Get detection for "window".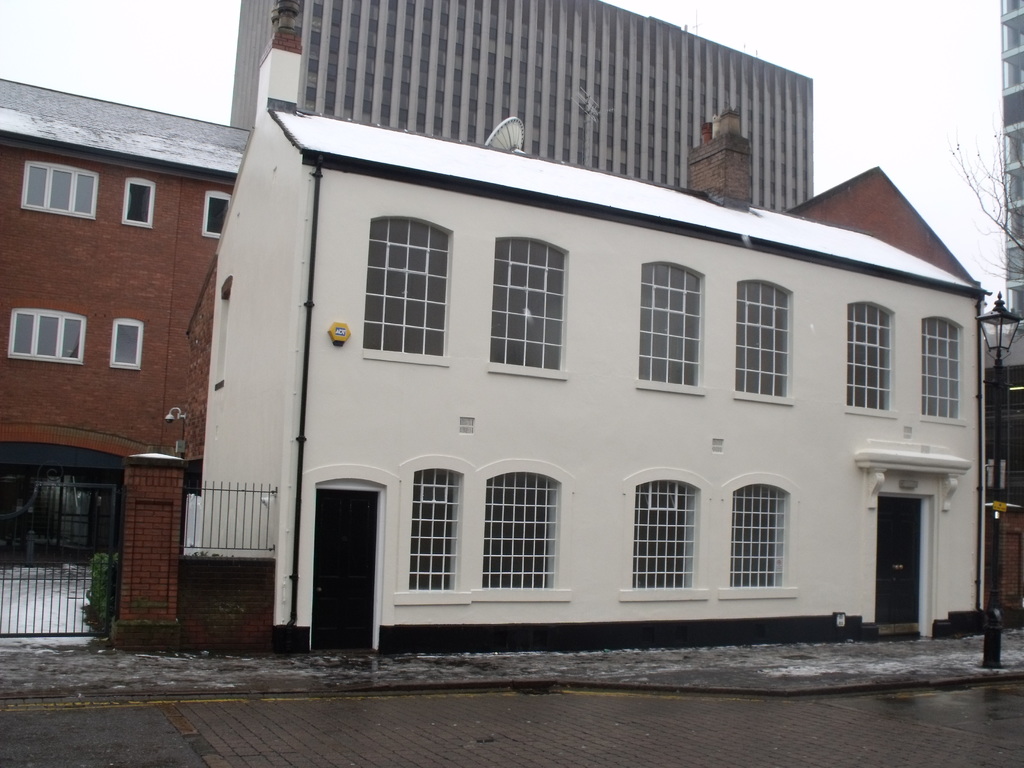
Detection: [602, 476, 714, 601].
